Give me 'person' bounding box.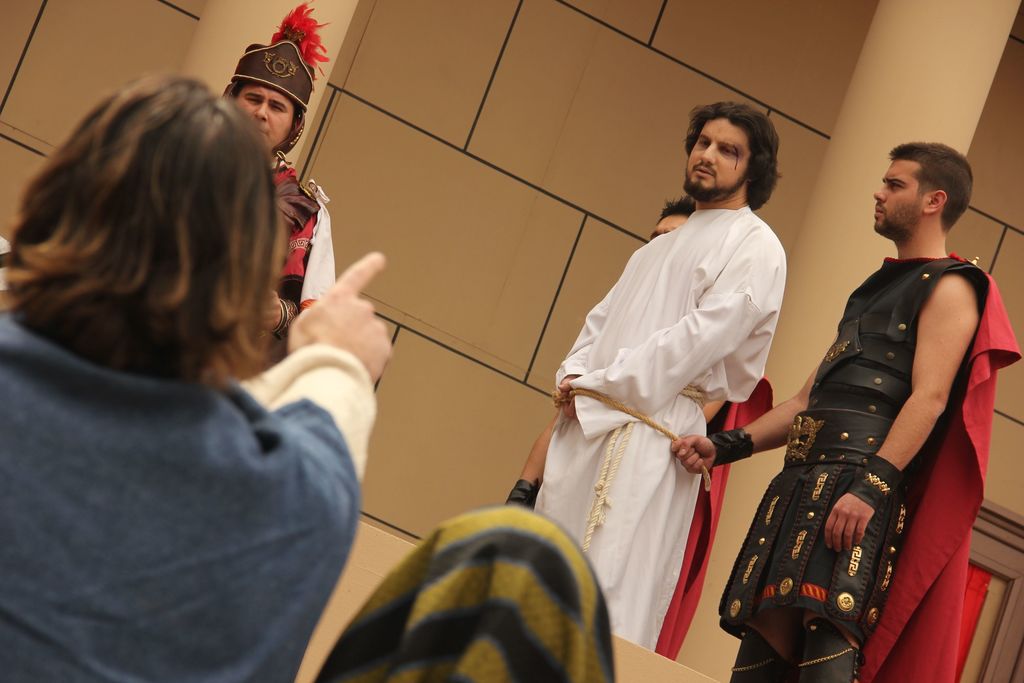
(x1=557, y1=101, x2=789, y2=664).
